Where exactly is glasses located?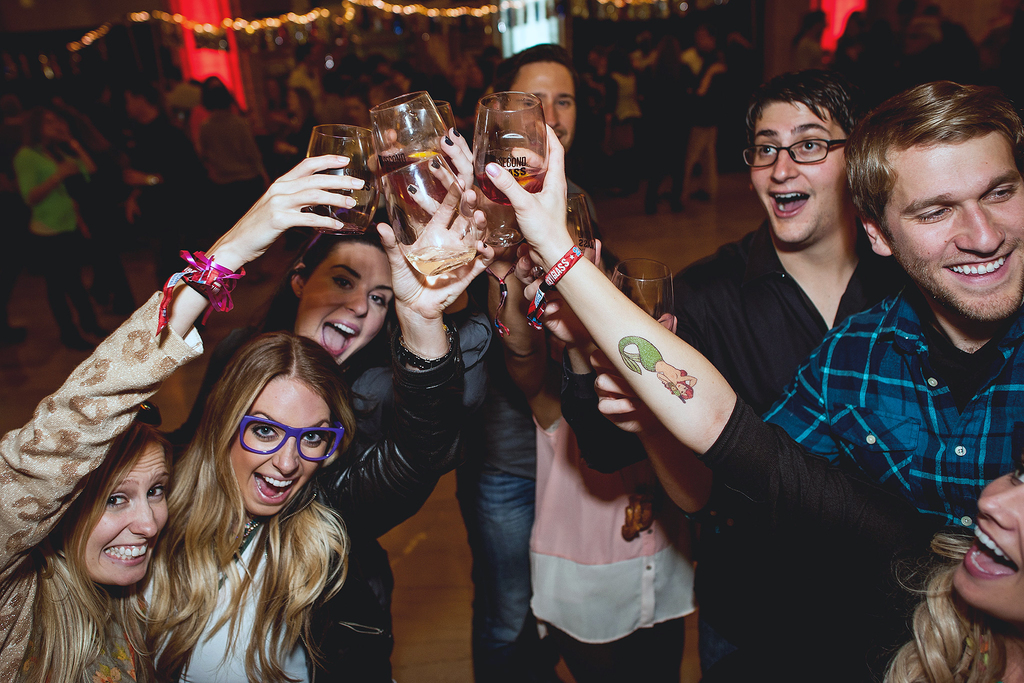
Its bounding box is 243/419/346/464.
